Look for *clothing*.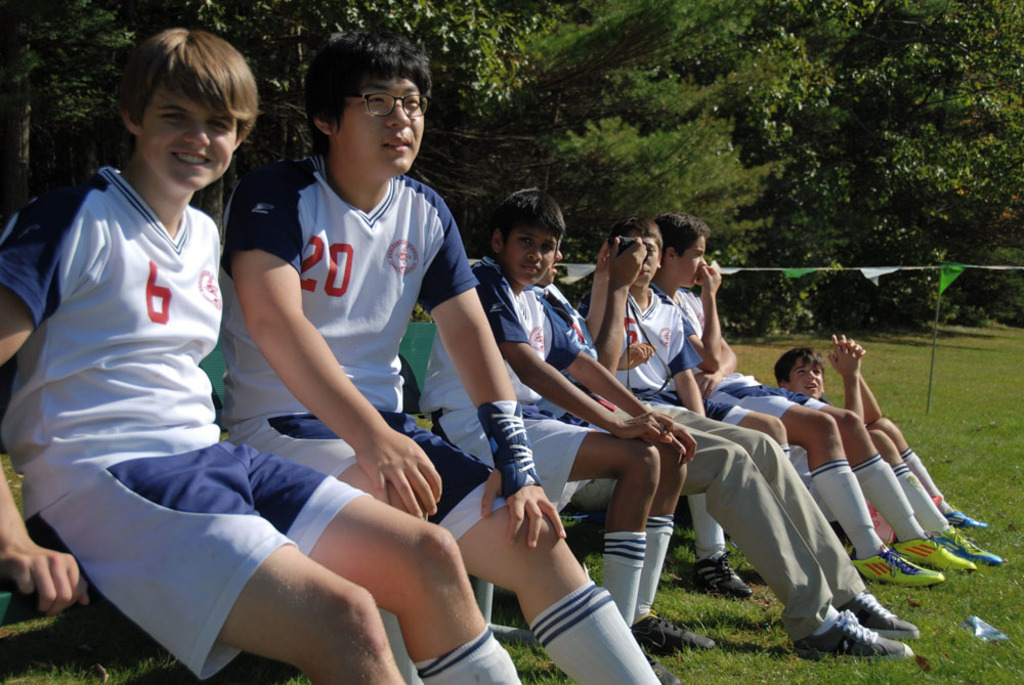
Found: x1=0 y1=158 x2=369 y2=684.
